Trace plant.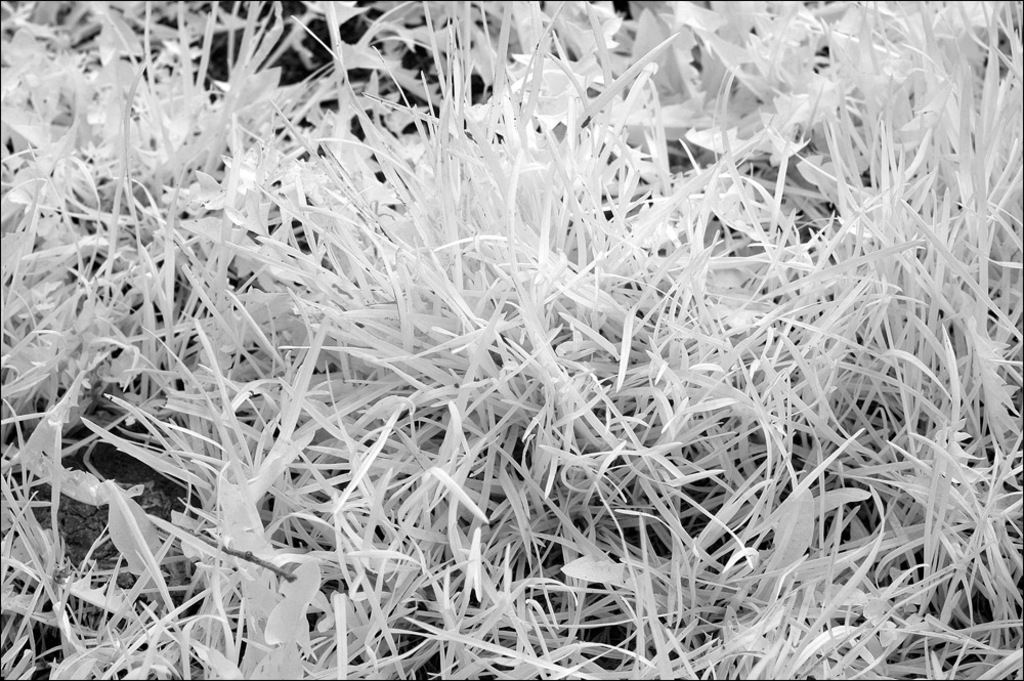
Traced to 0 0 1023 680.
